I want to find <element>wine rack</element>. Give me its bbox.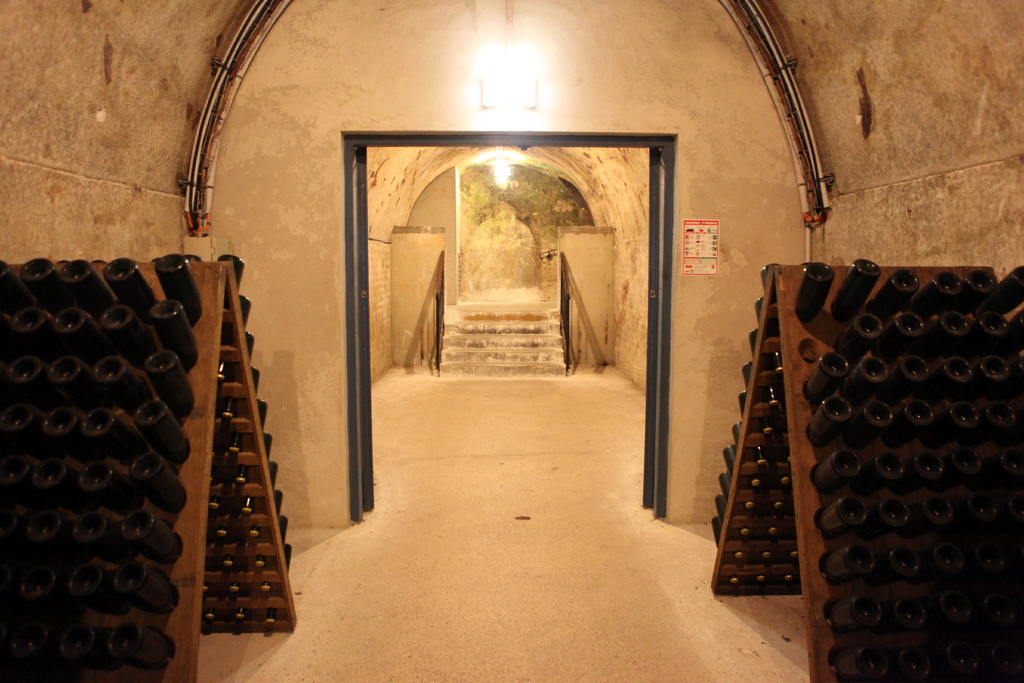
x1=708, y1=261, x2=1023, y2=682.
